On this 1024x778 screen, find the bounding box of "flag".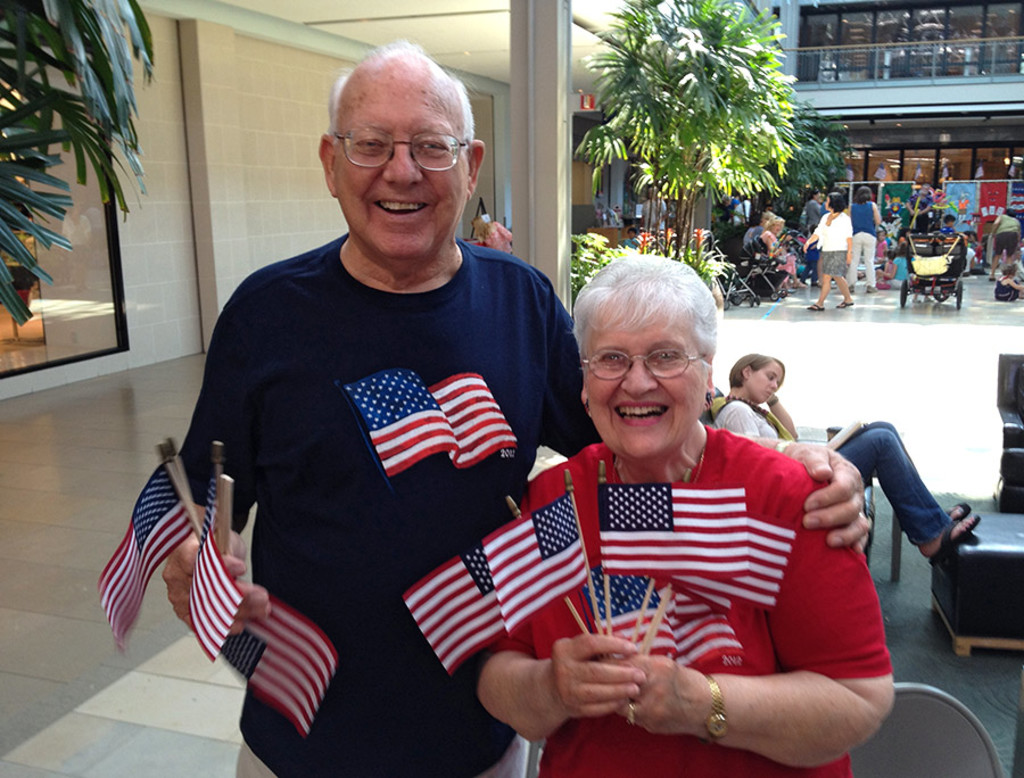
Bounding box: region(631, 527, 795, 606).
